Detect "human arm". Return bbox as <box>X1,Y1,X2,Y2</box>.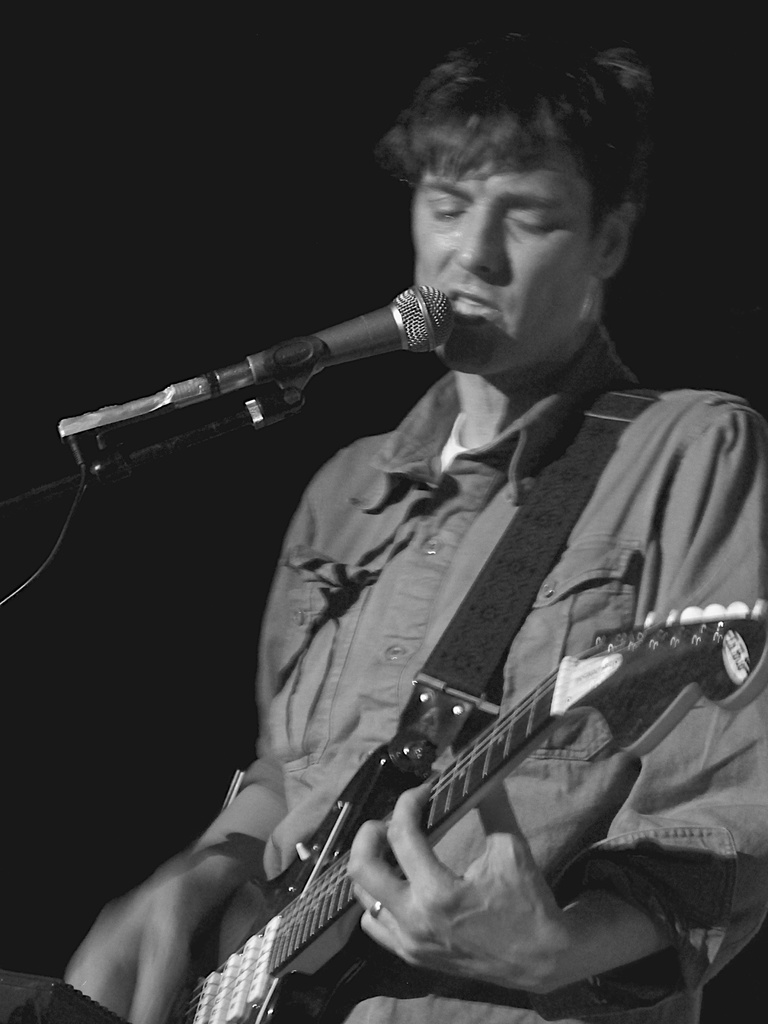
<box>67,751,287,1023</box>.
